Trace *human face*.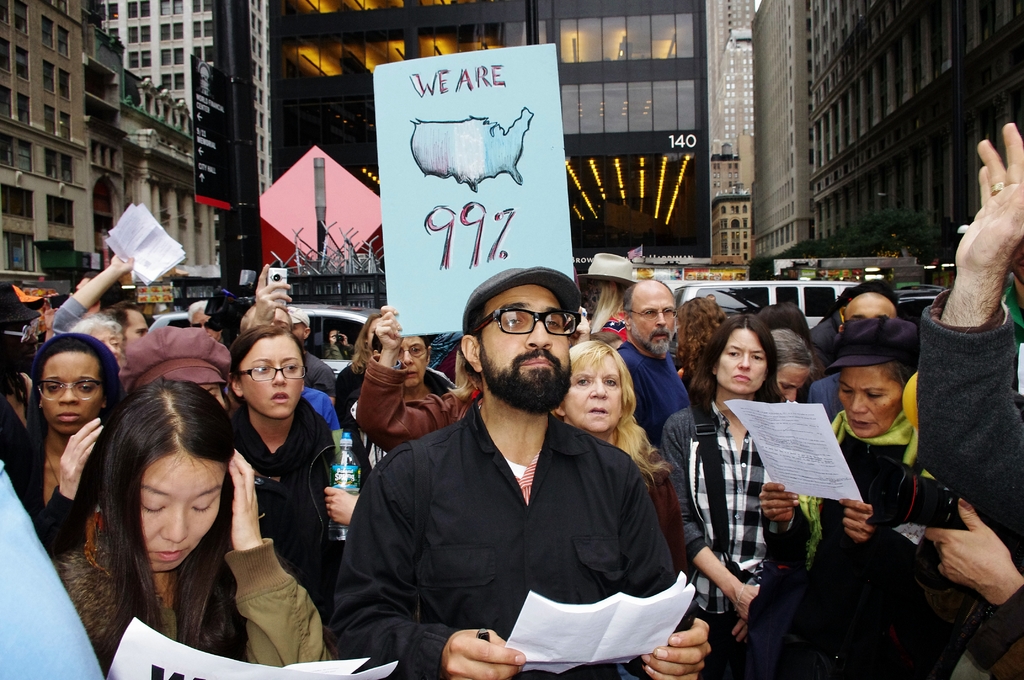
Traced to l=41, t=353, r=108, b=432.
